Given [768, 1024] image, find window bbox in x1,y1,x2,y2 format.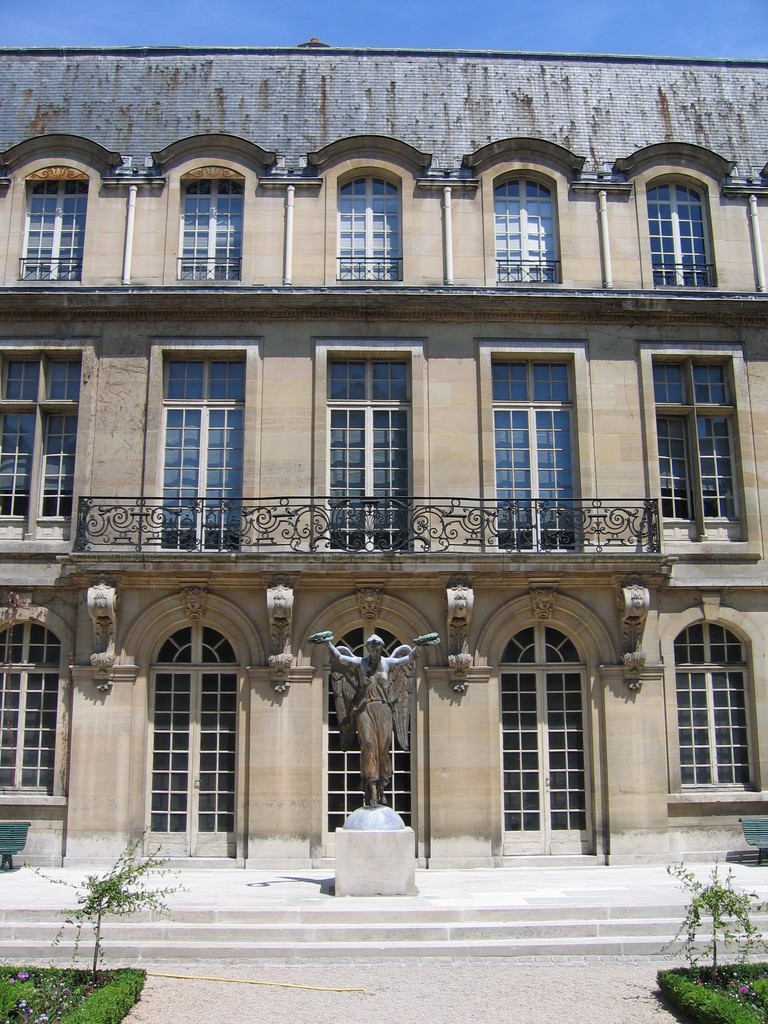
0,621,65,807.
